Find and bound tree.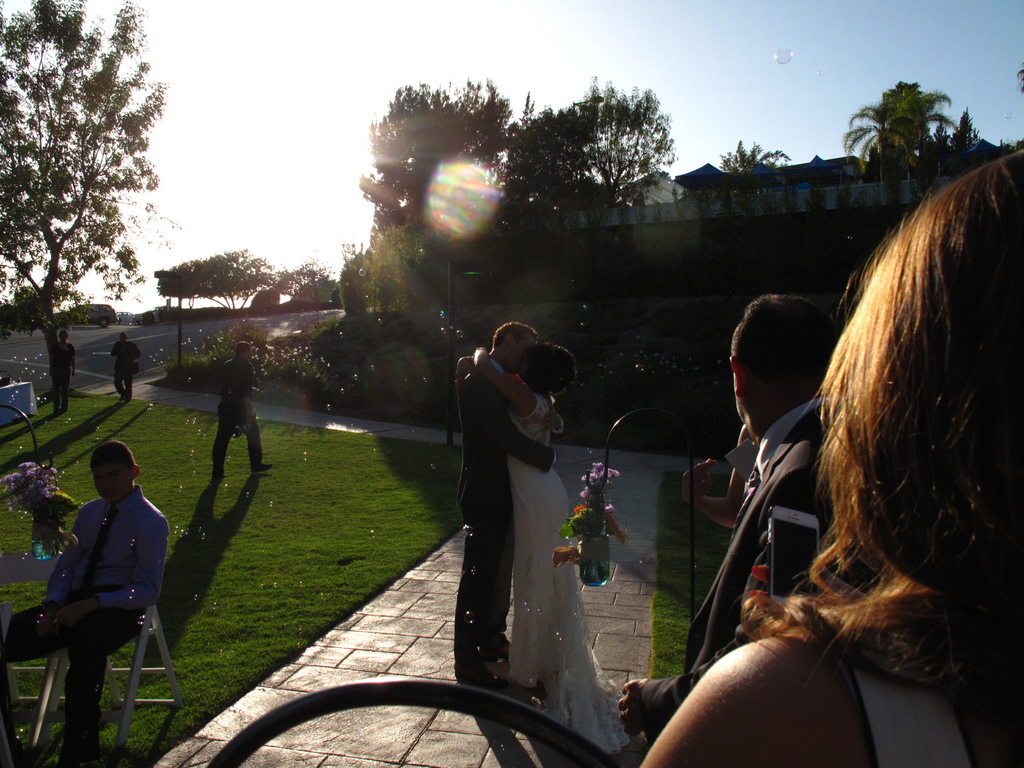
Bound: select_region(362, 73, 514, 331).
